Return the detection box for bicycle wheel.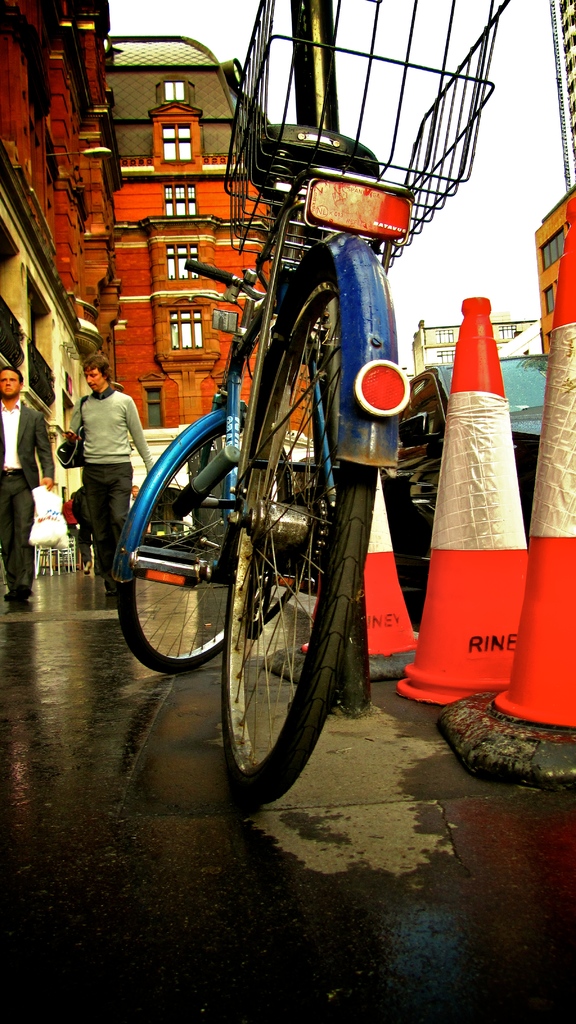
{"left": 118, "top": 421, "right": 272, "bottom": 668}.
